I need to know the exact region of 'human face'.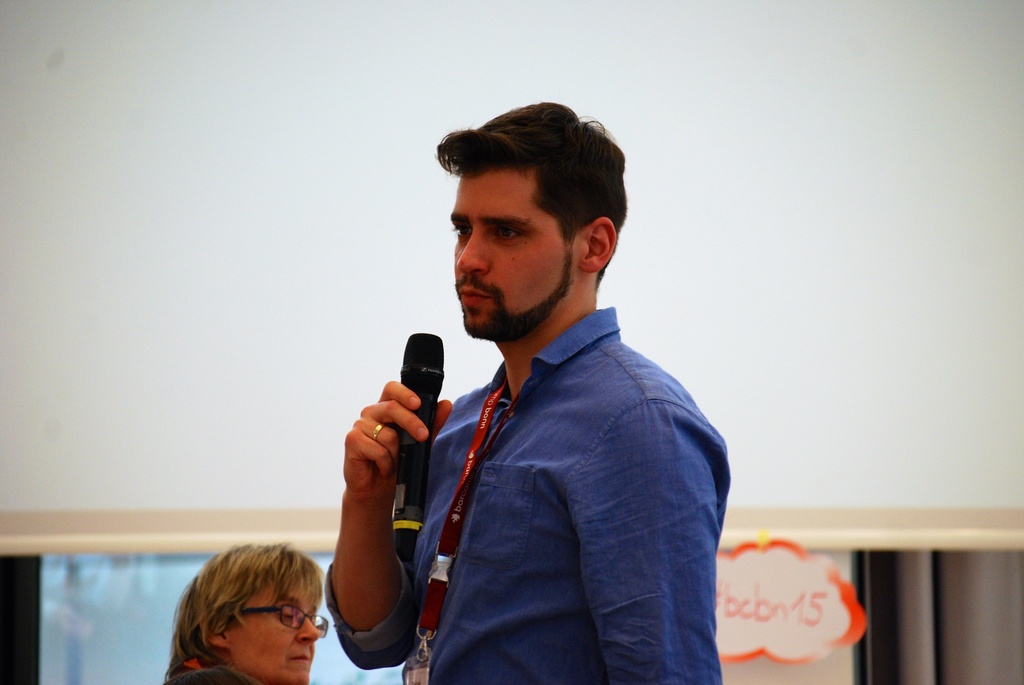
Region: (224,577,319,684).
